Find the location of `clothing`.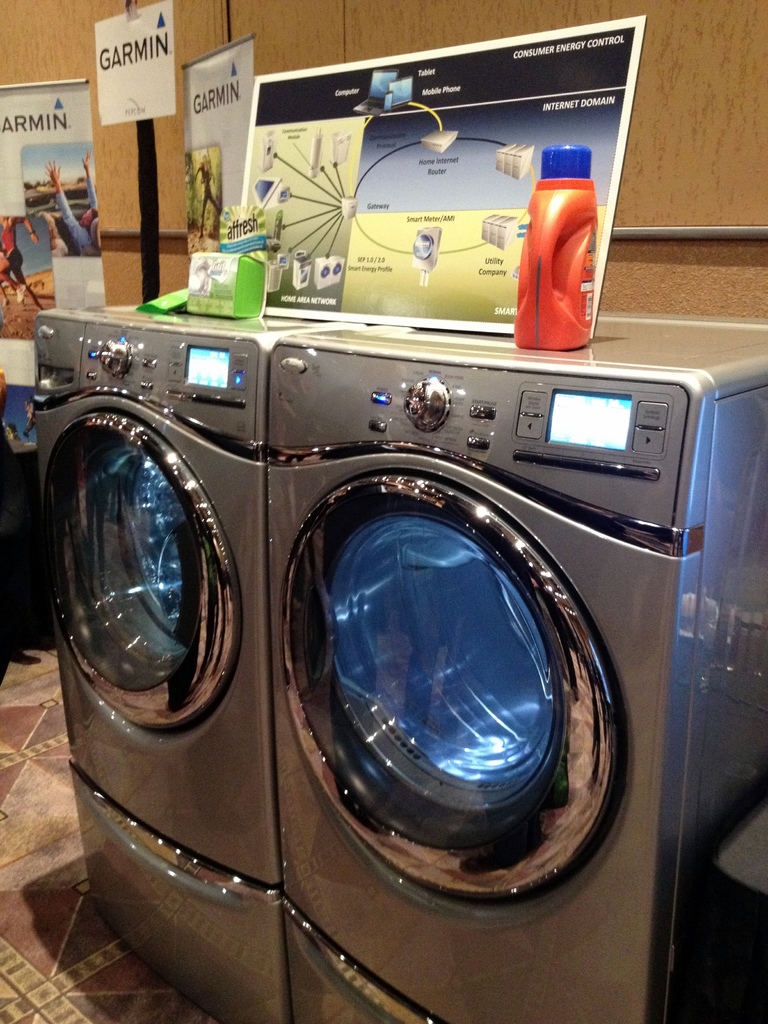
Location: x1=0 y1=223 x2=25 y2=280.
